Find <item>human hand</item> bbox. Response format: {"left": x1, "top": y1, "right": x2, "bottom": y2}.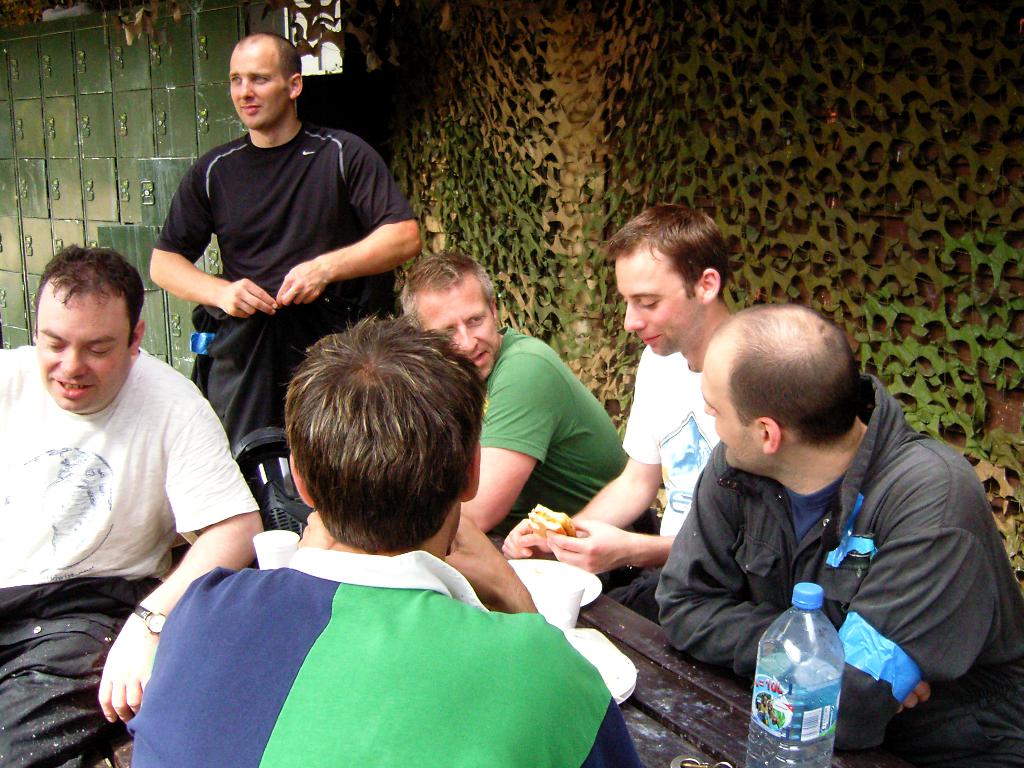
{"left": 444, "top": 515, "right": 514, "bottom": 605}.
